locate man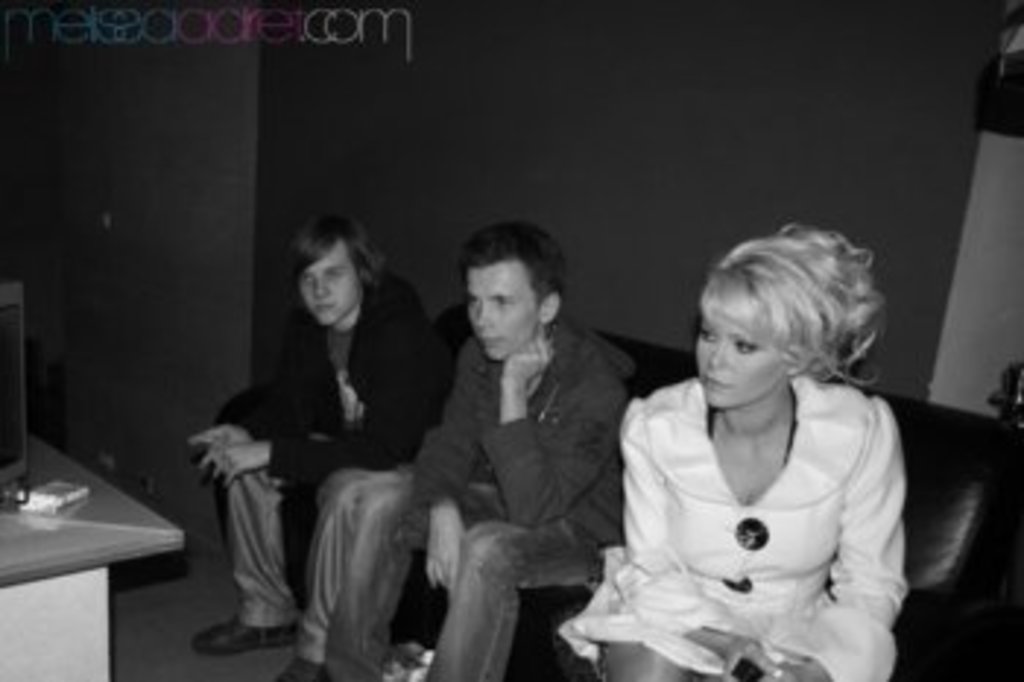
pyautogui.locateOnScreen(357, 222, 652, 673)
